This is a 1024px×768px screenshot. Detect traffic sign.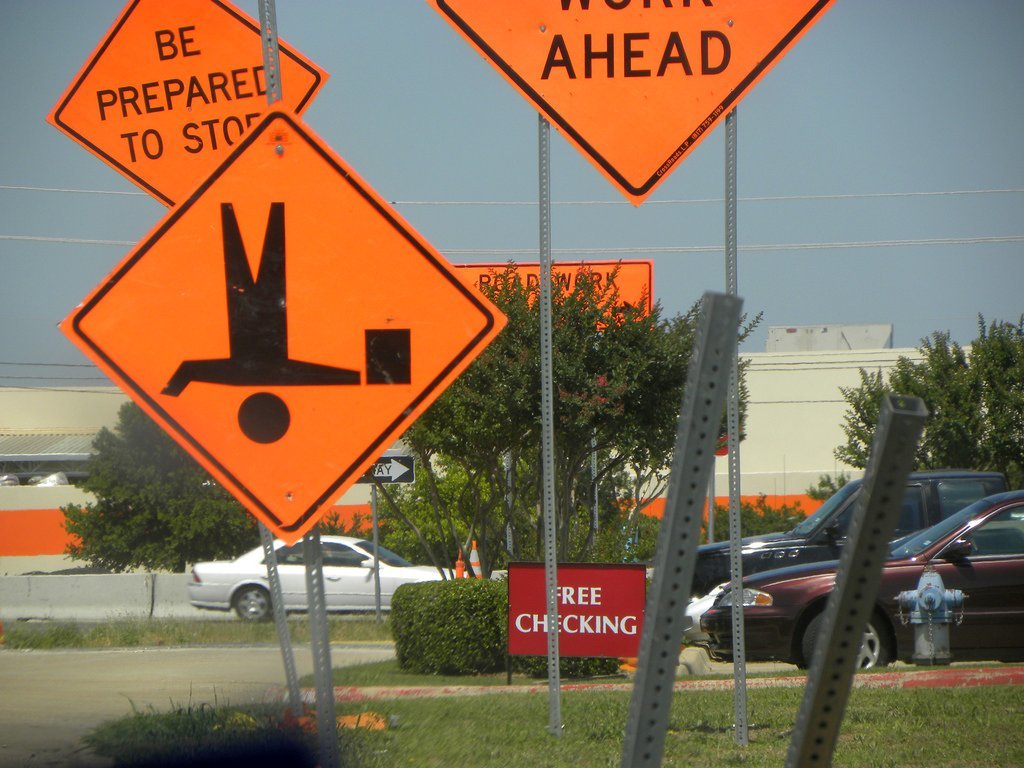
pyautogui.locateOnScreen(433, 0, 842, 205).
